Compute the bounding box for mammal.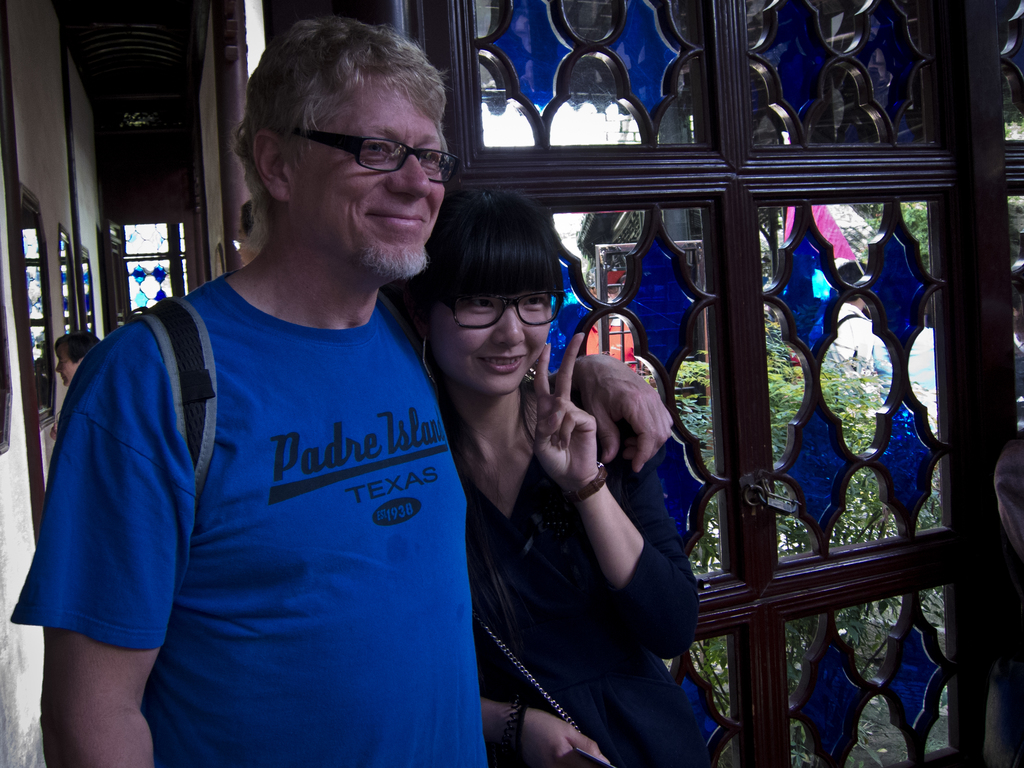
left=388, top=179, right=704, bottom=767.
